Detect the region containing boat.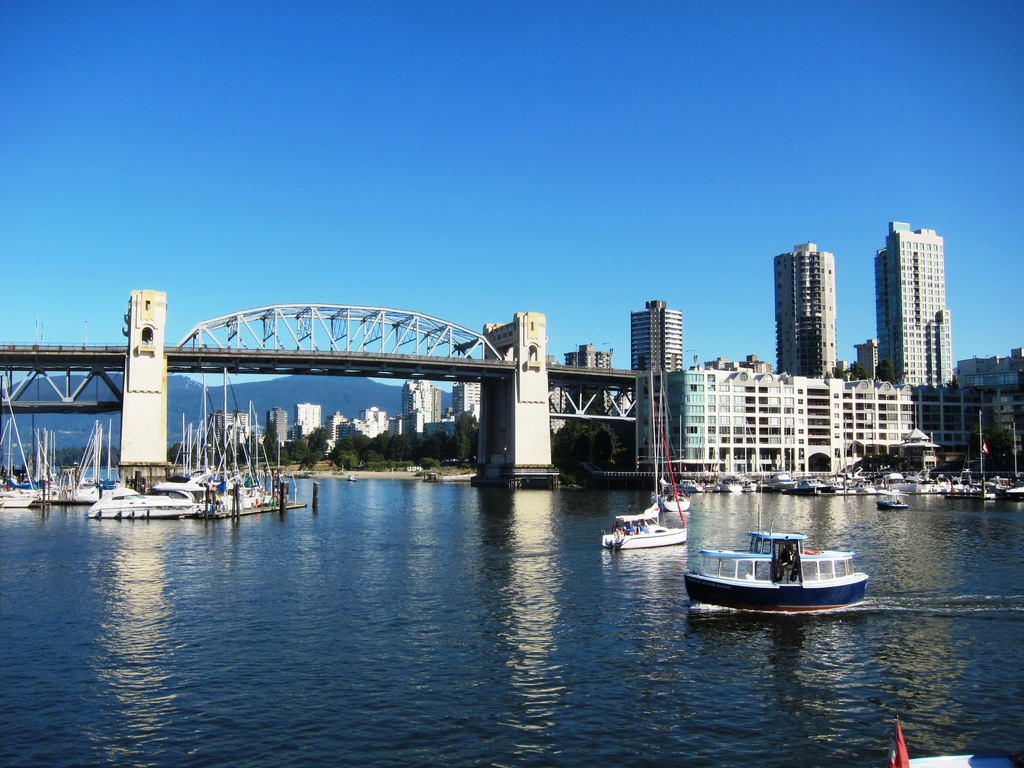
rect(881, 468, 911, 498).
